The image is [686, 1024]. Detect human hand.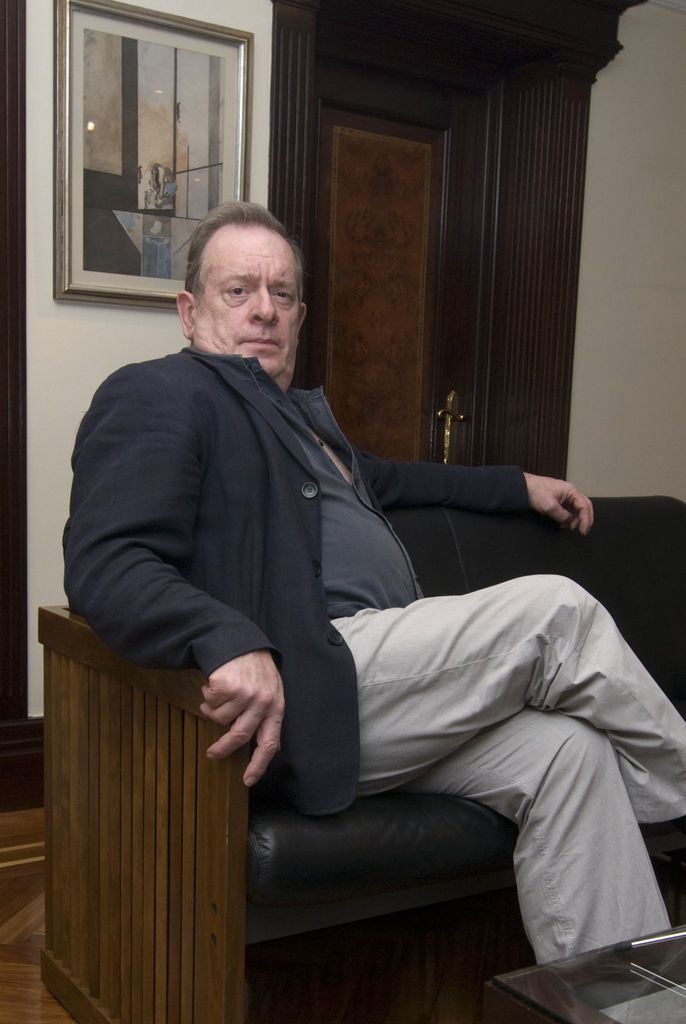
Detection: <region>528, 474, 596, 538</region>.
